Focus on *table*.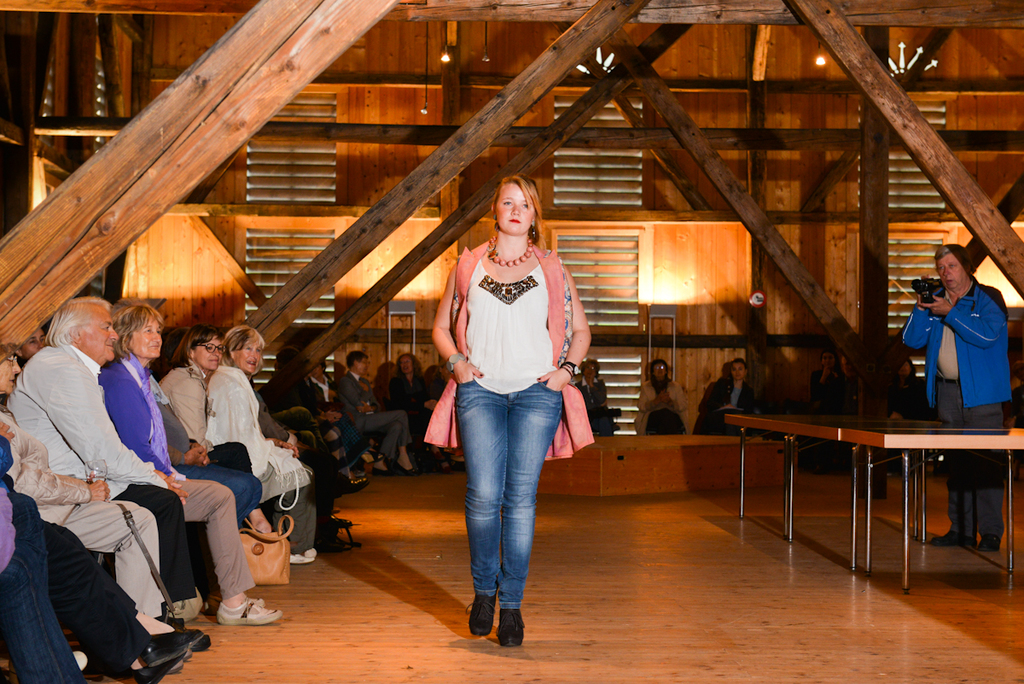
Focused at x1=537, y1=436, x2=788, y2=493.
